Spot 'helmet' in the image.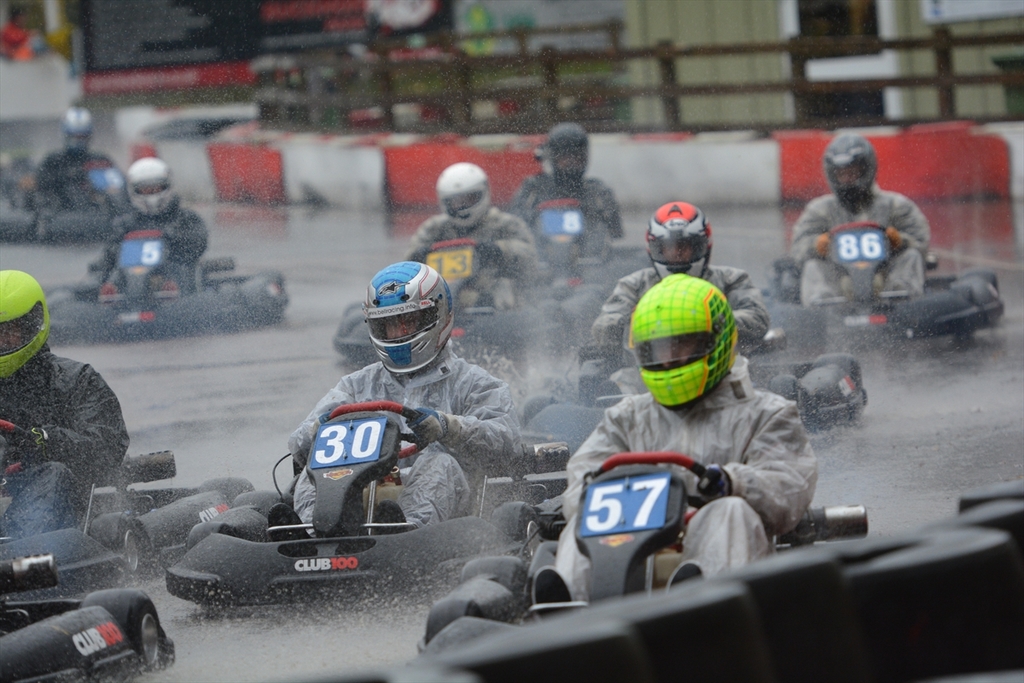
'helmet' found at {"x1": 358, "y1": 261, "x2": 455, "y2": 371}.
